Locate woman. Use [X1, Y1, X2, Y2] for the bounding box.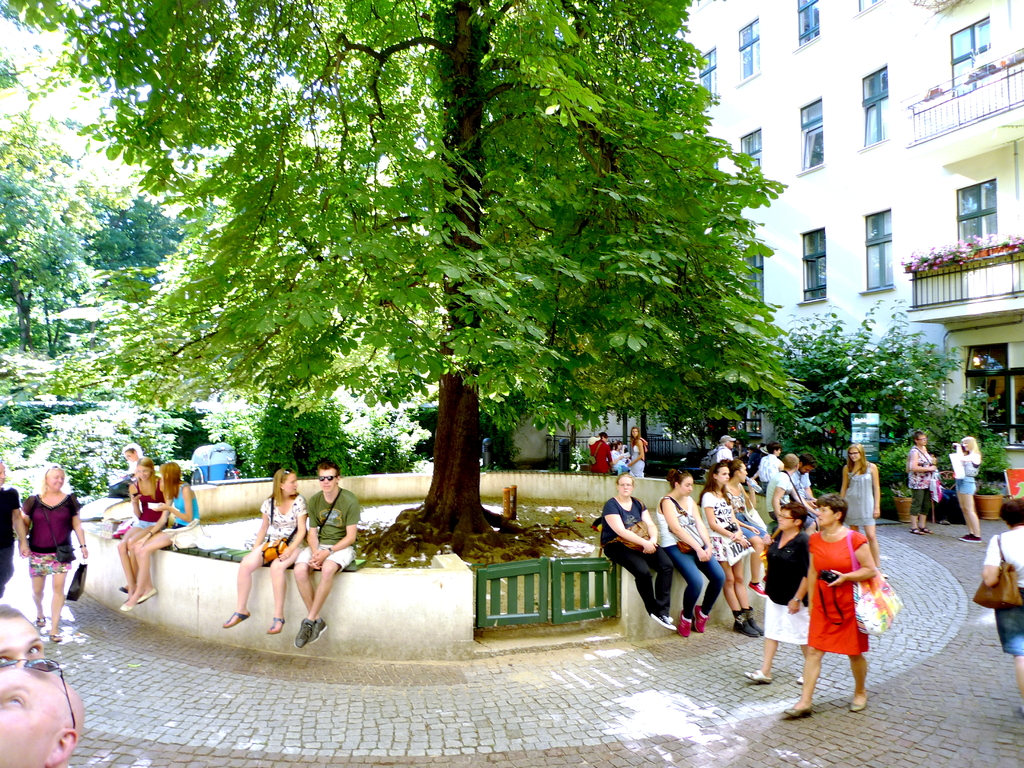
[117, 458, 165, 587].
